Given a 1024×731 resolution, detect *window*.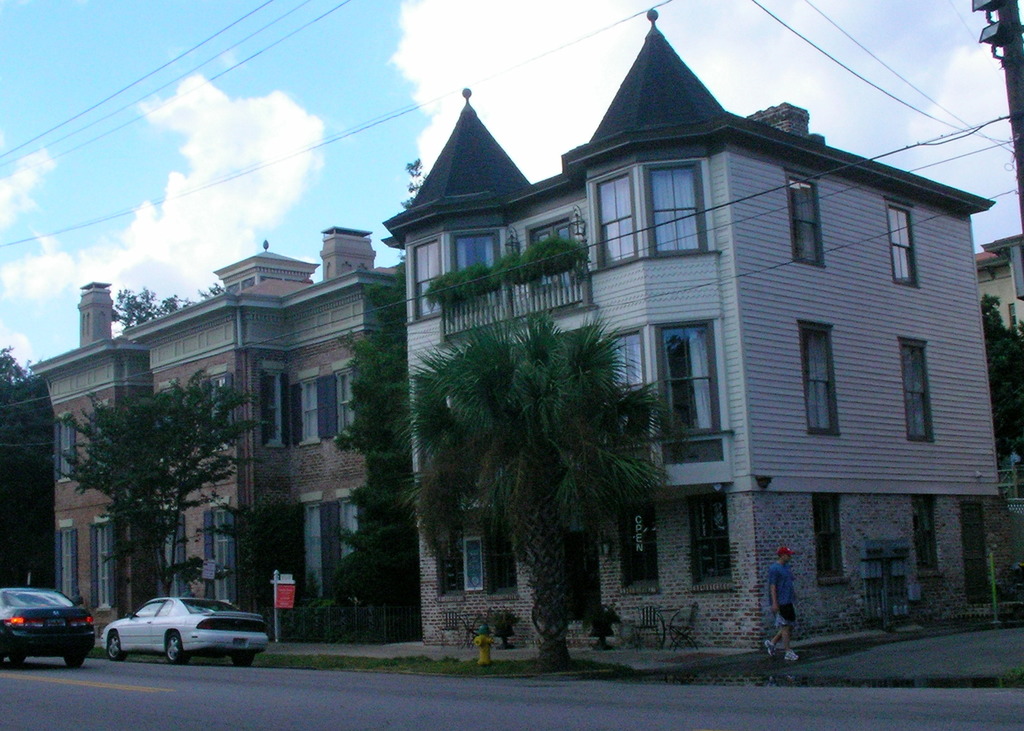
select_region(227, 272, 256, 296).
